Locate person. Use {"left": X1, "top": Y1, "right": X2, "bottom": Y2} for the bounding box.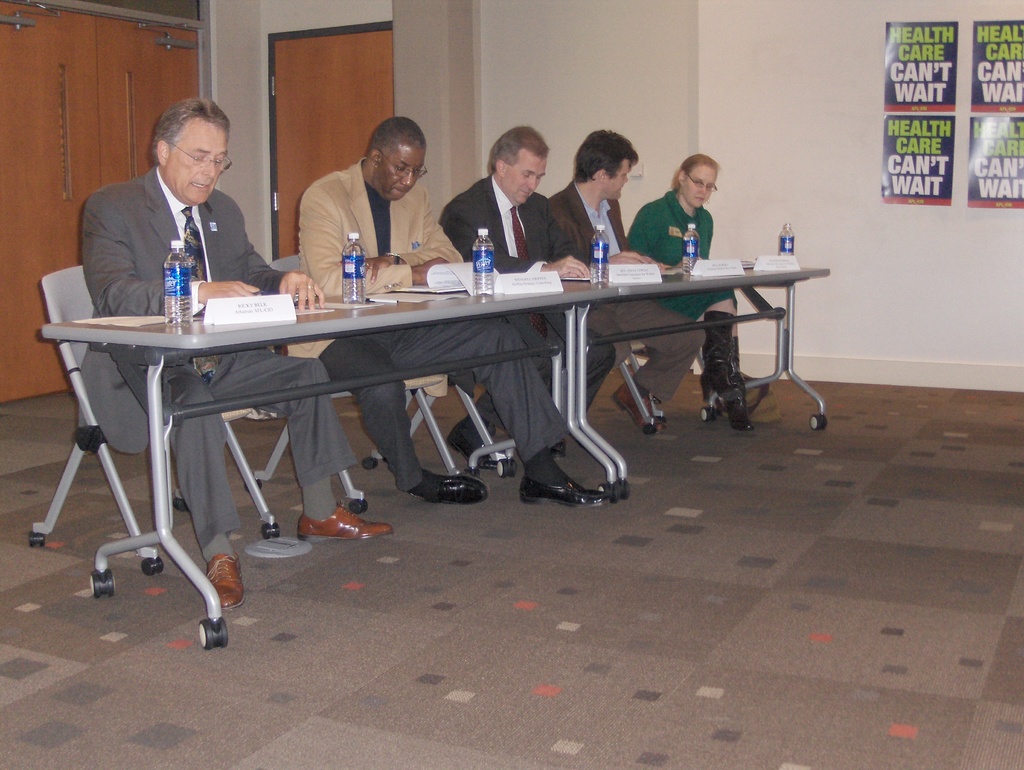
{"left": 292, "top": 116, "right": 609, "bottom": 511}.
